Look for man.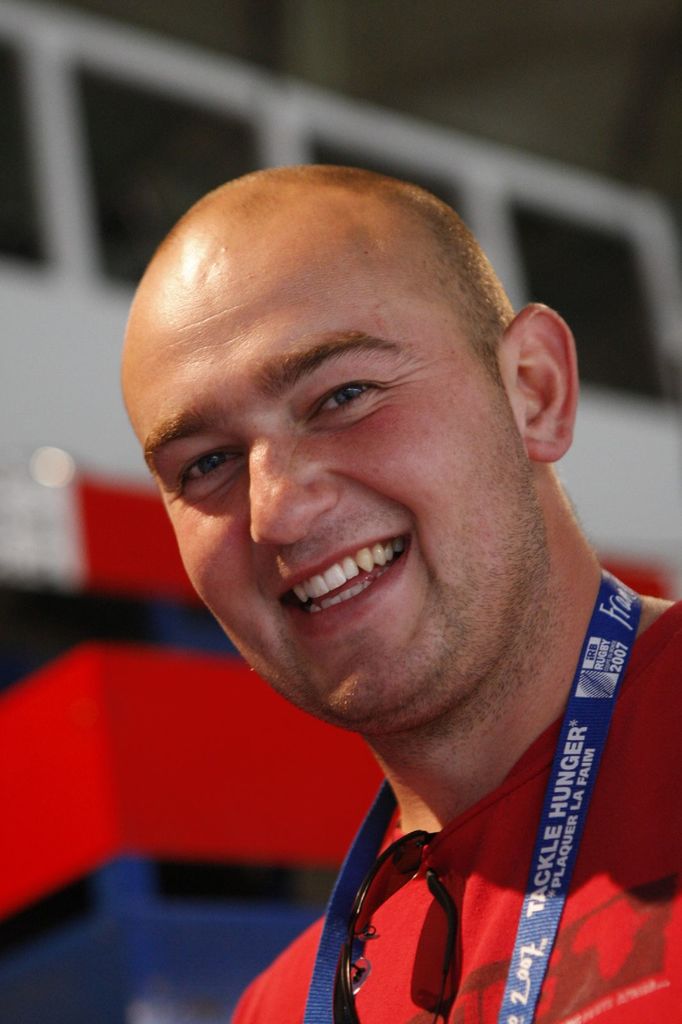
Found: BBox(104, 158, 681, 1023).
